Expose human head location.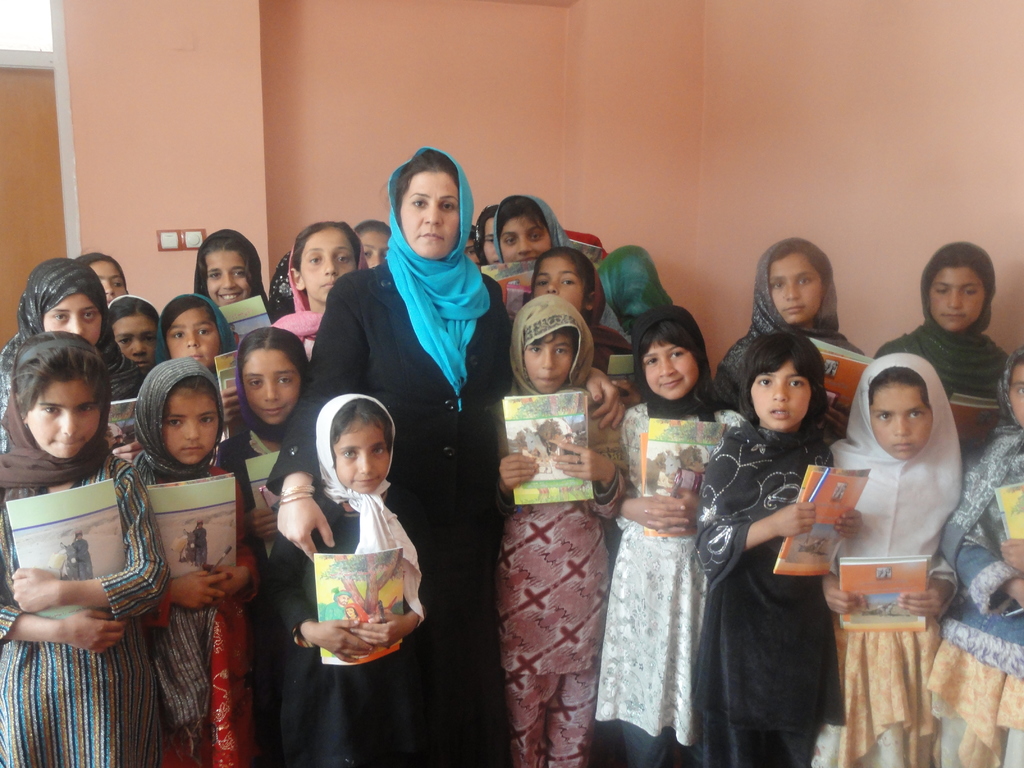
Exposed at bbox=(12, 341, 116, 472).
